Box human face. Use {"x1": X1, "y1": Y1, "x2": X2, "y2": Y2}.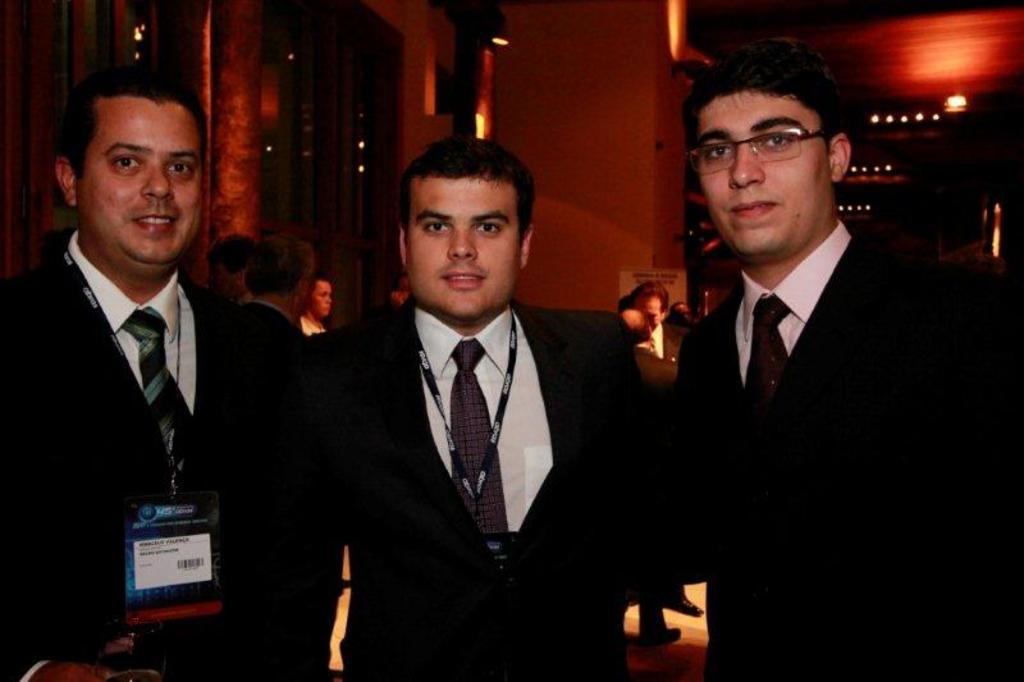
{"x1": 632, "y1": 293, "x2": 660, "y2": 329}.
